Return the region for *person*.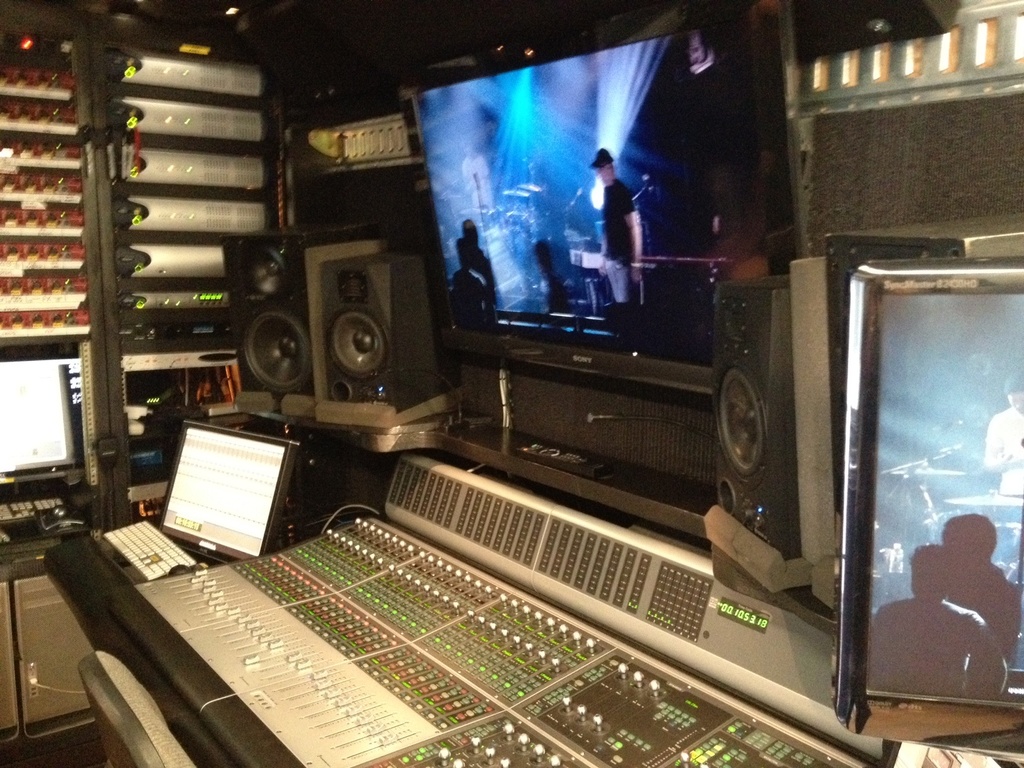
451:237:486:323.
